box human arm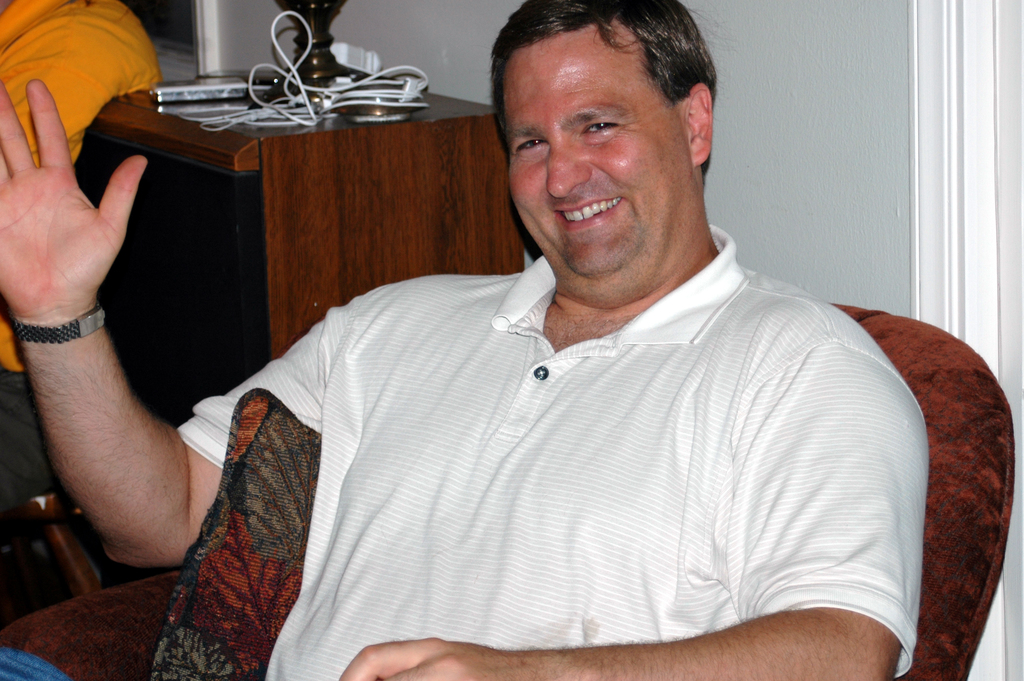
[333,293,937,680]
